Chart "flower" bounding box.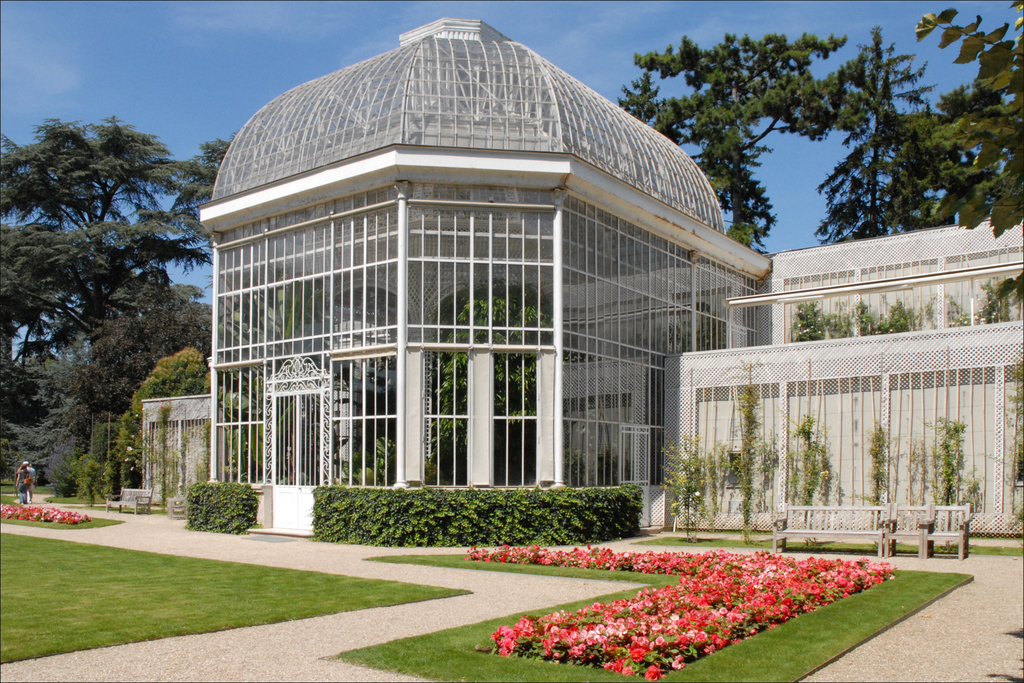
Charted: BBox(886, 325, 900, 336).
